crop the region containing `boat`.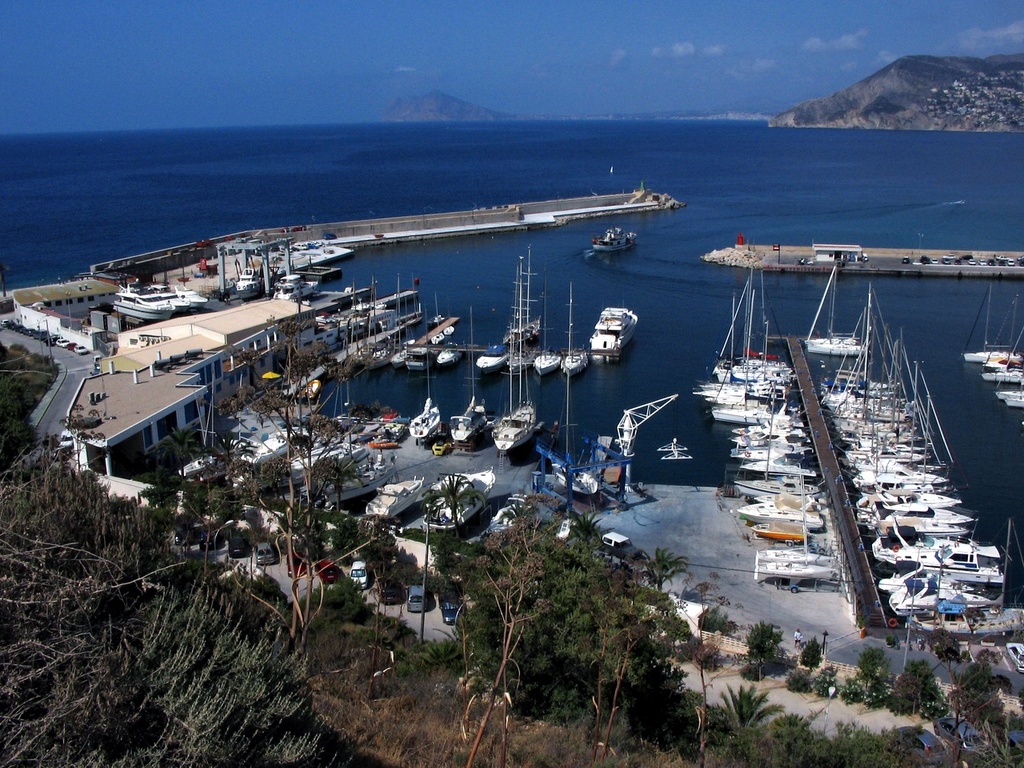
Crop region: pyautogui.locateOnScreen(593, 226, 641, 250).
